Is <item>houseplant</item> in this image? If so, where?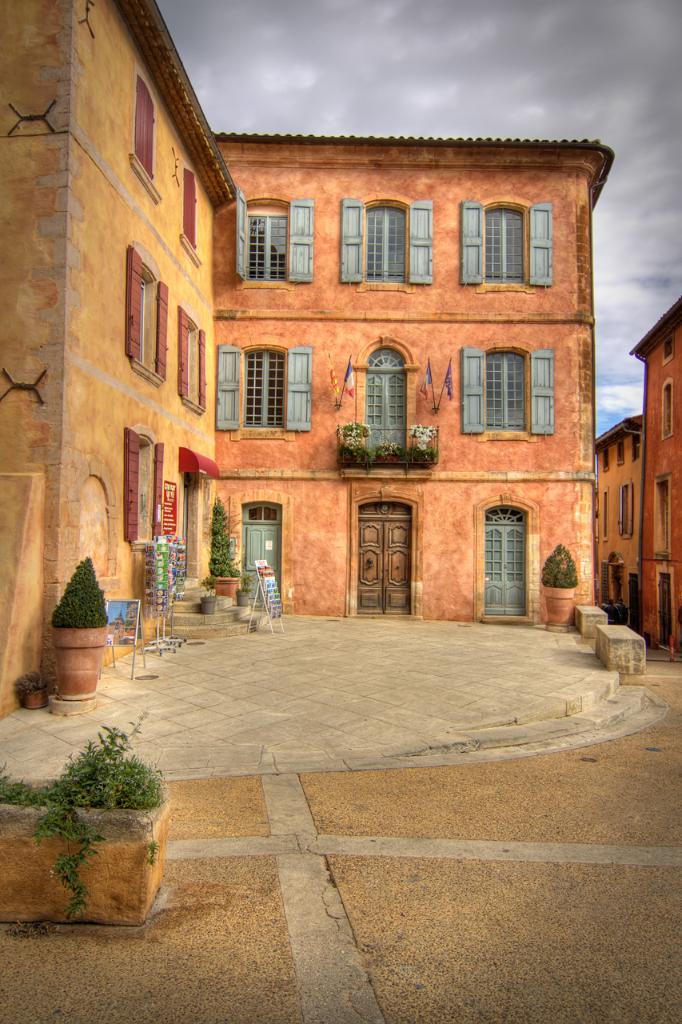
Yes, at pyautogui.locateOnScreen(537, 539, 583, 626).
